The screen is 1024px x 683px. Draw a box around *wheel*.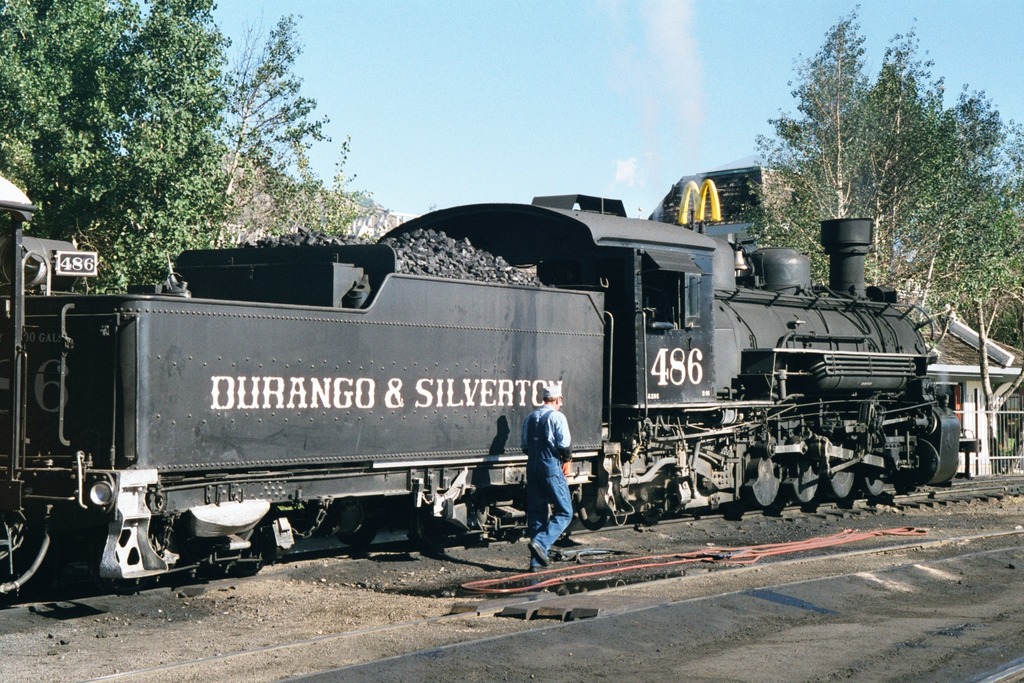
box=[405, 508, 439, 545].
